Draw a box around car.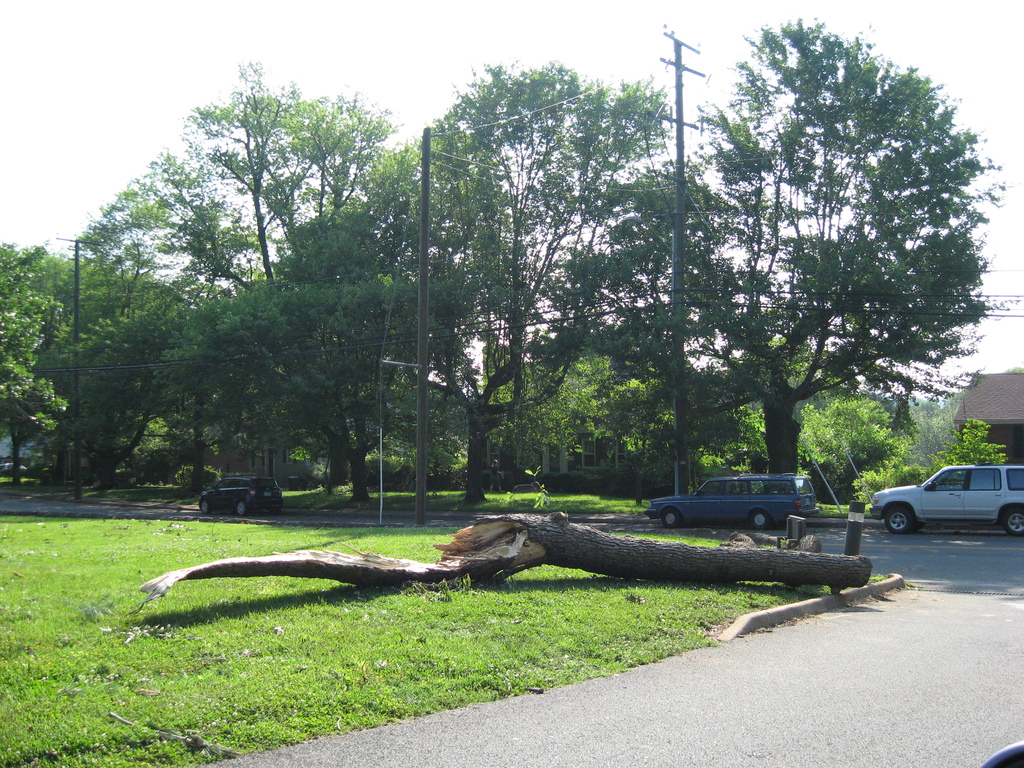
box(648, 471, 822, 531).
